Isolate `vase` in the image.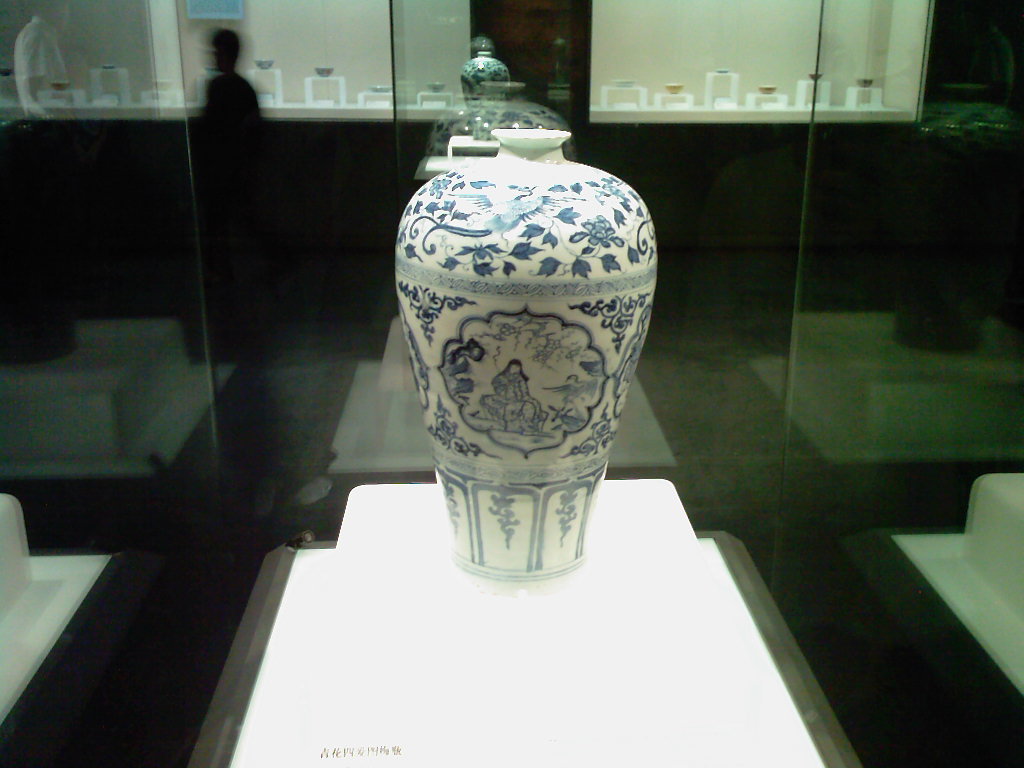
Isolated region: bbox(390, 124, 659, 582).
